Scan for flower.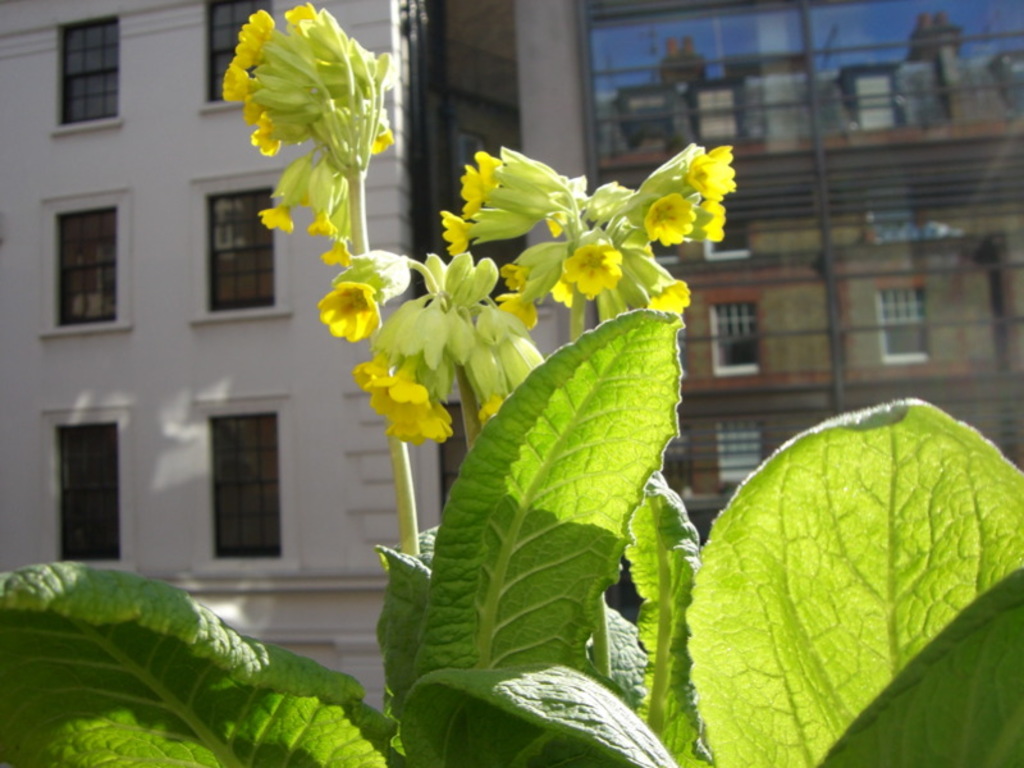
Scan result: (498,261,530,287).
